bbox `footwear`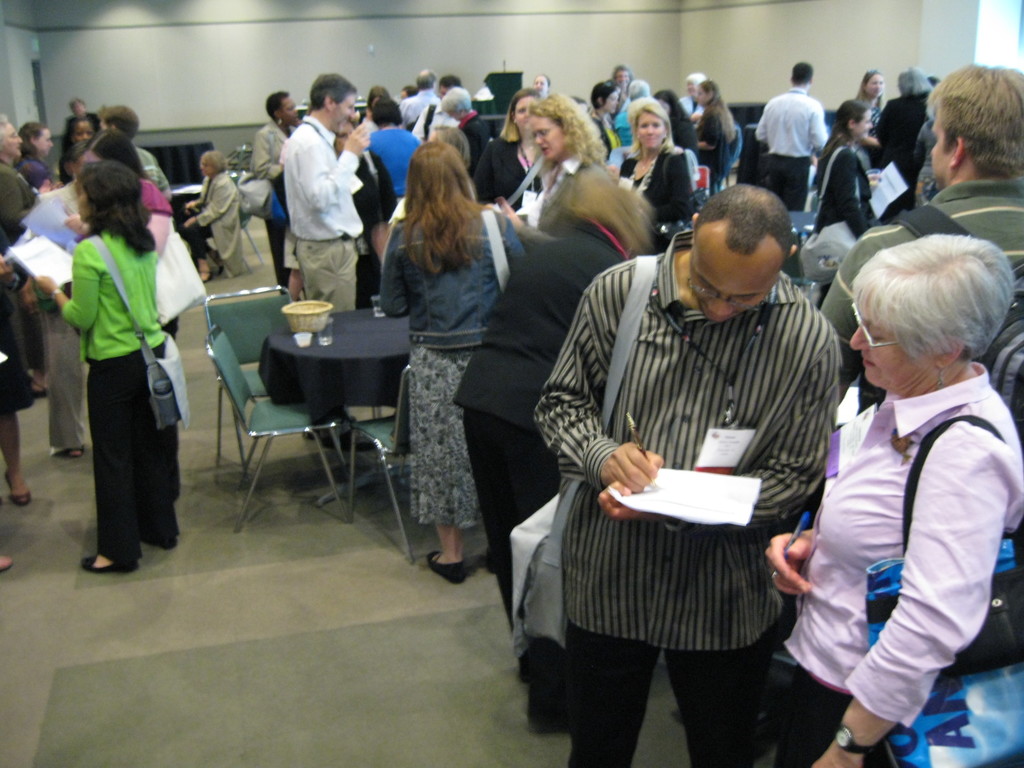
left=81, top=554, right=135, bottom=572
